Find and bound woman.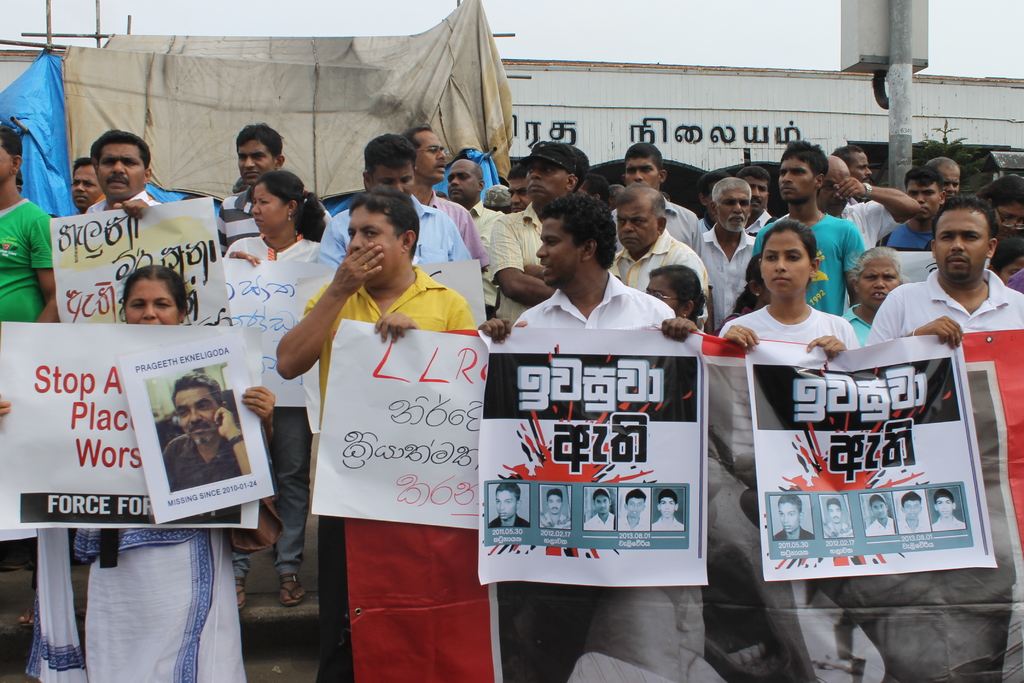
Bound: (x1=0, y1=267, x2=274, y2=682).
